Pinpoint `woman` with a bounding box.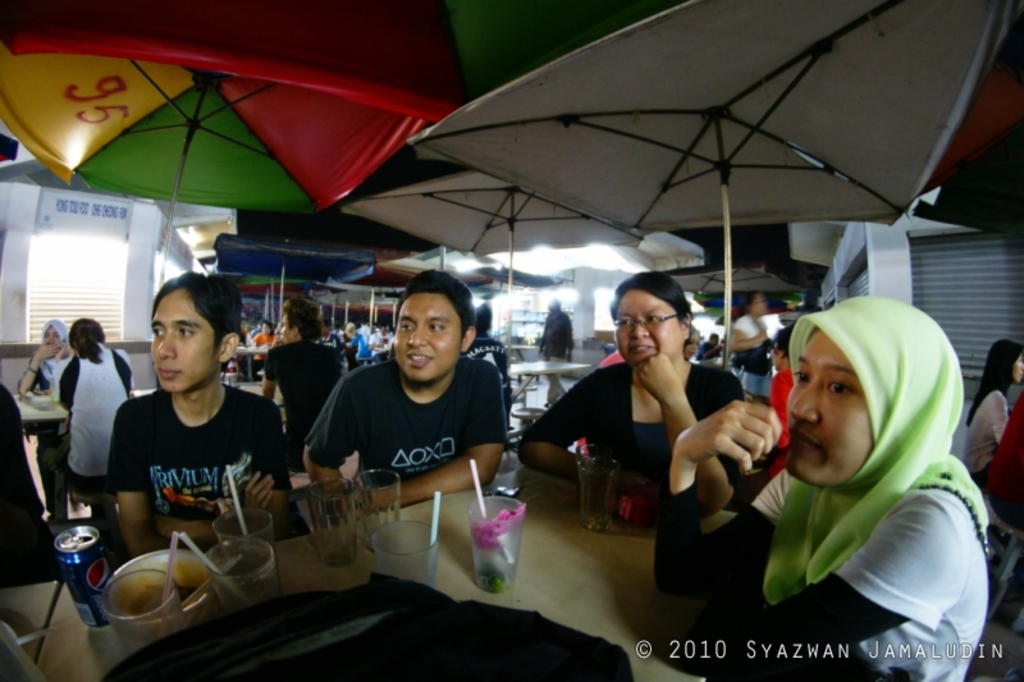
964:338:1023:489.
